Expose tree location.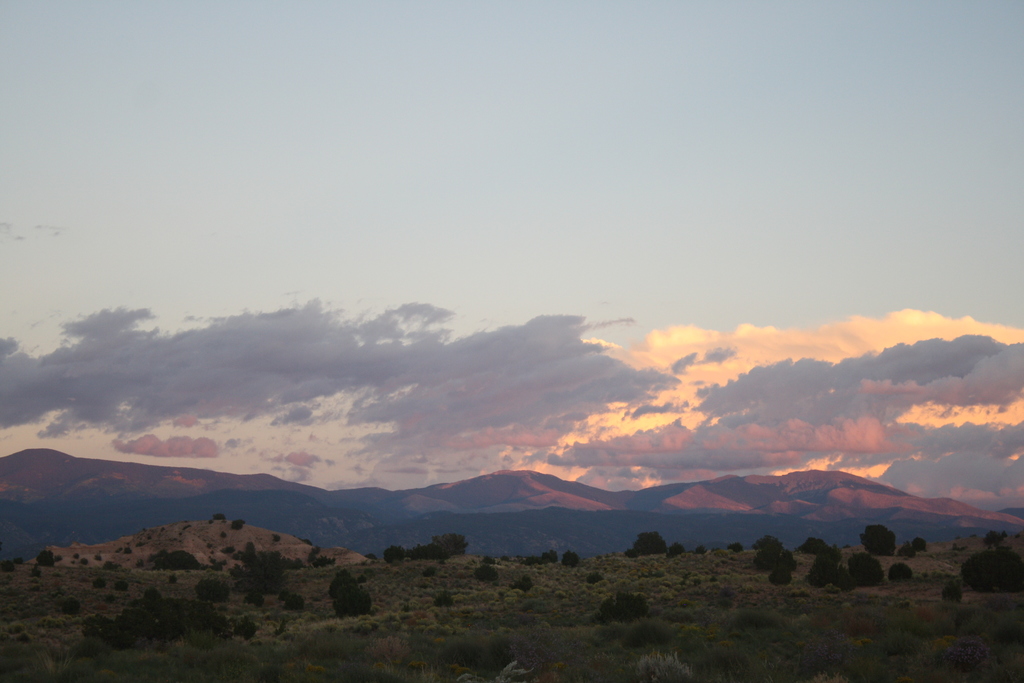
Exposed at crop(332, 568, 369, 614).
